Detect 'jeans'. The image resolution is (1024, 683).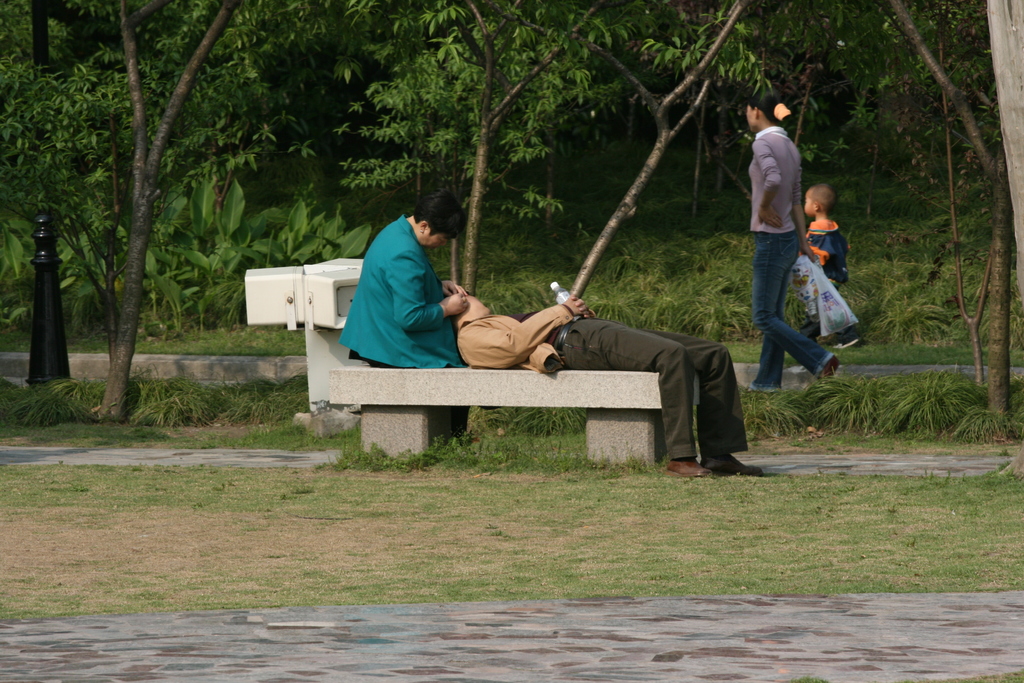
rect(756, 240, 831, 395).
